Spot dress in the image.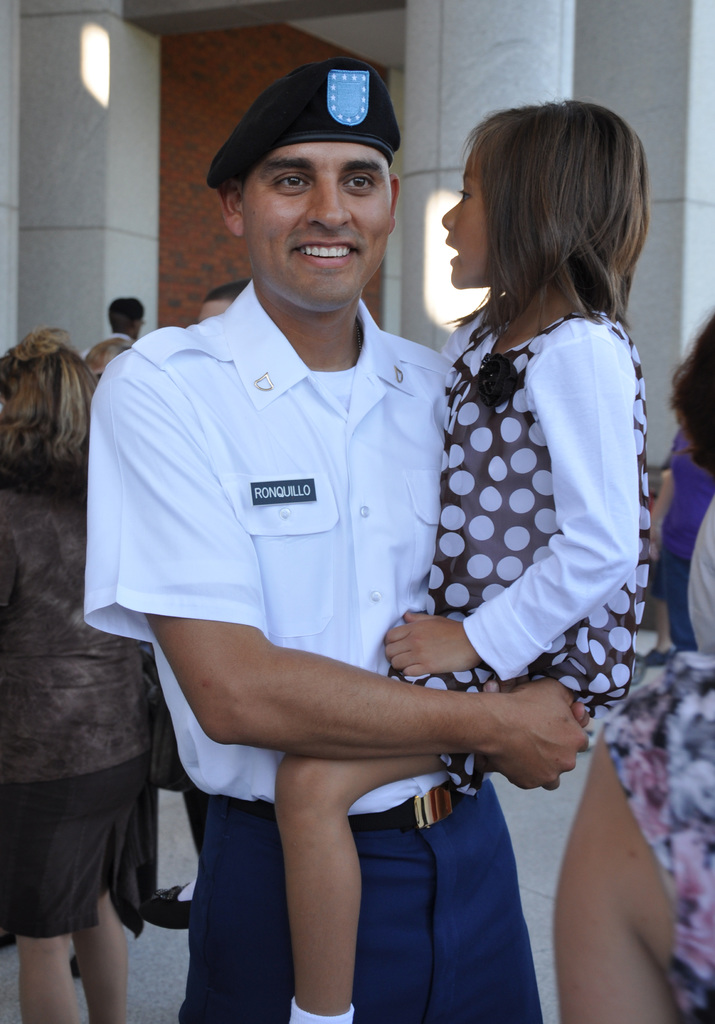
dress found at box(286, 166, 654, 908).
